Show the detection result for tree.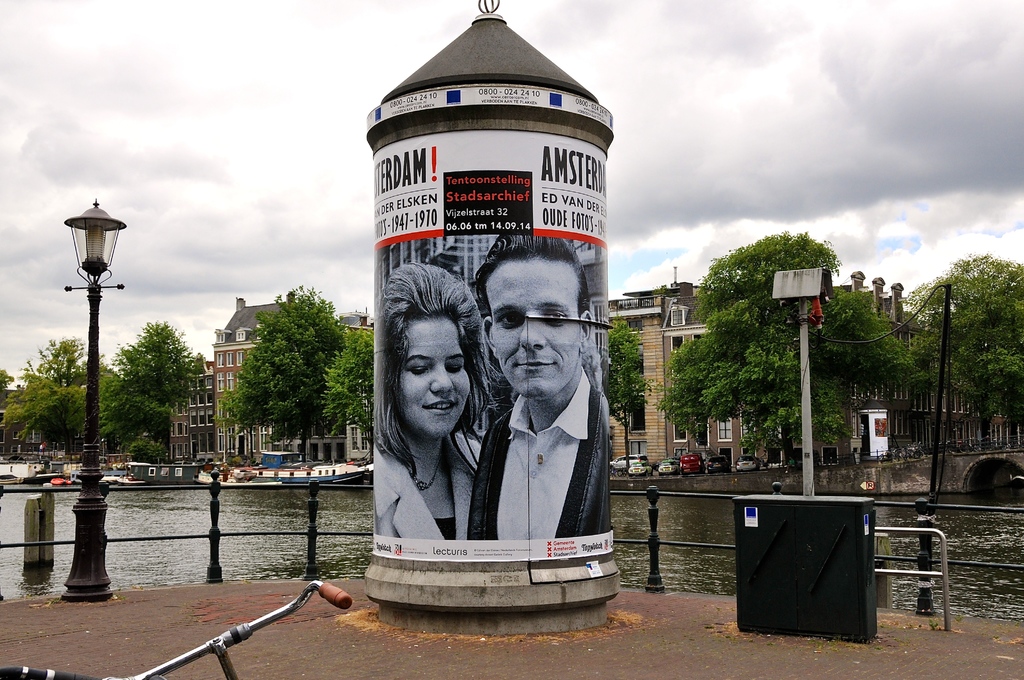
Rect(317, 318, 384, 471).
